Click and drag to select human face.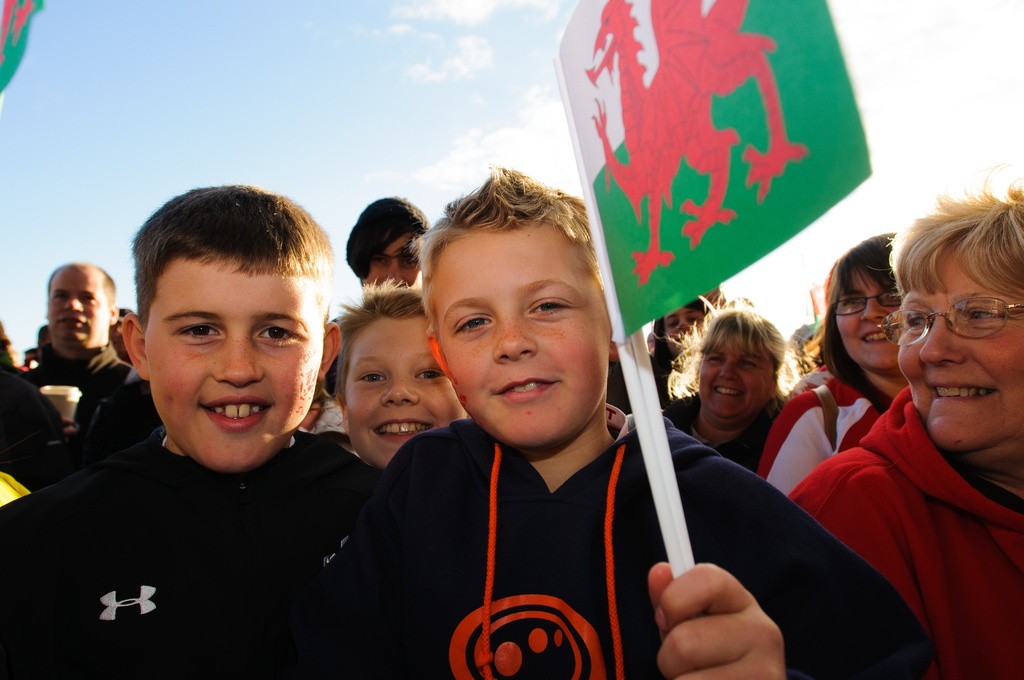
Selection: [900,245,1023,447].
